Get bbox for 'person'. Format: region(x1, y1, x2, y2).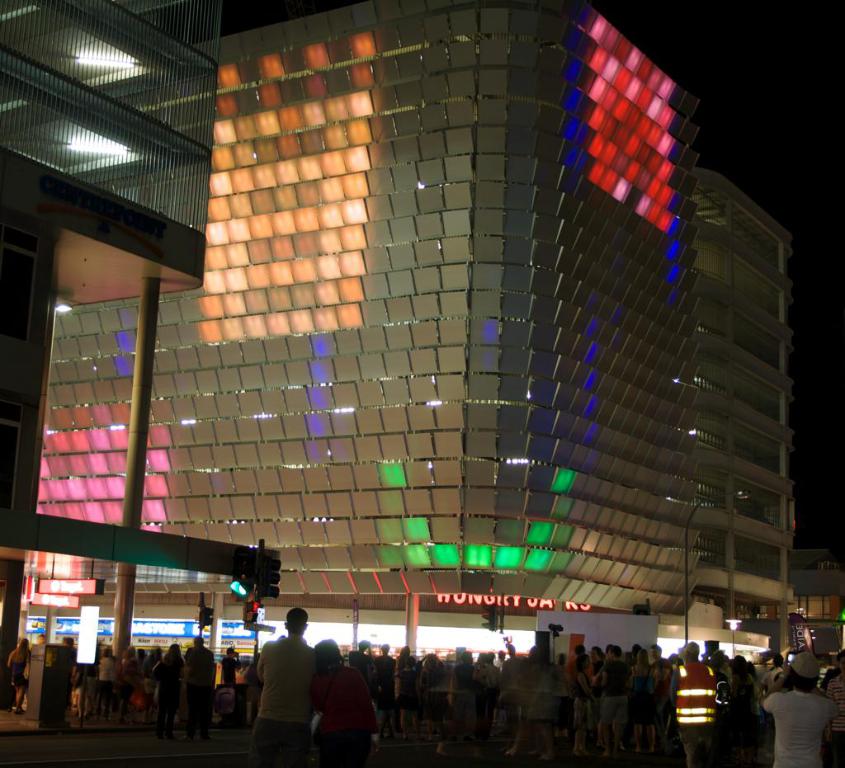
region(142, 645, 184, 737).
